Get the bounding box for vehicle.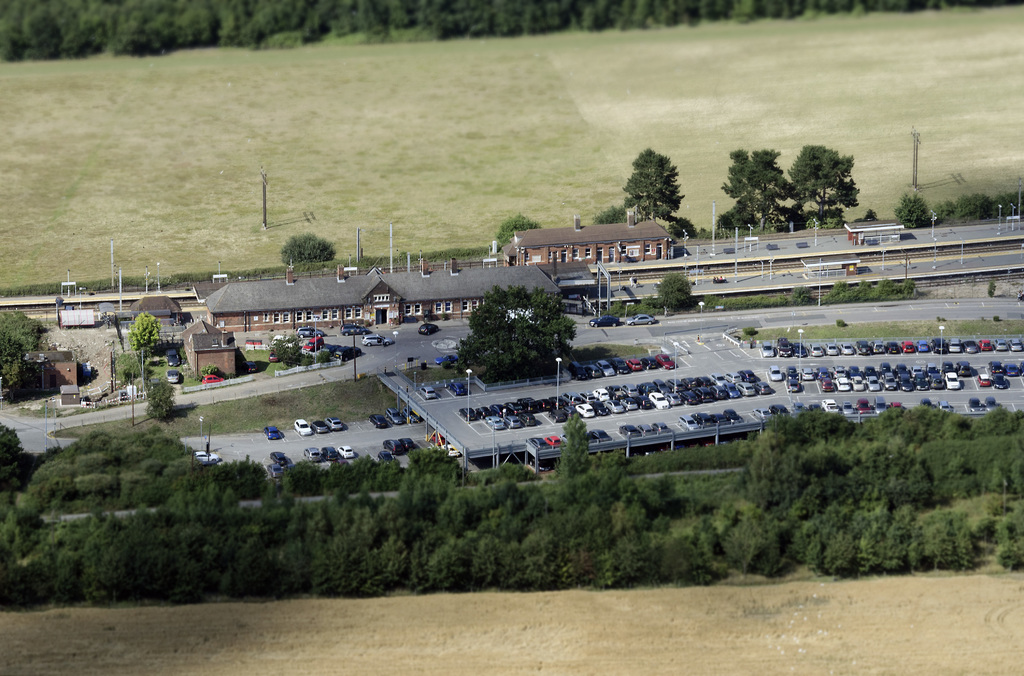
box=[751, 407, 774, 422].
